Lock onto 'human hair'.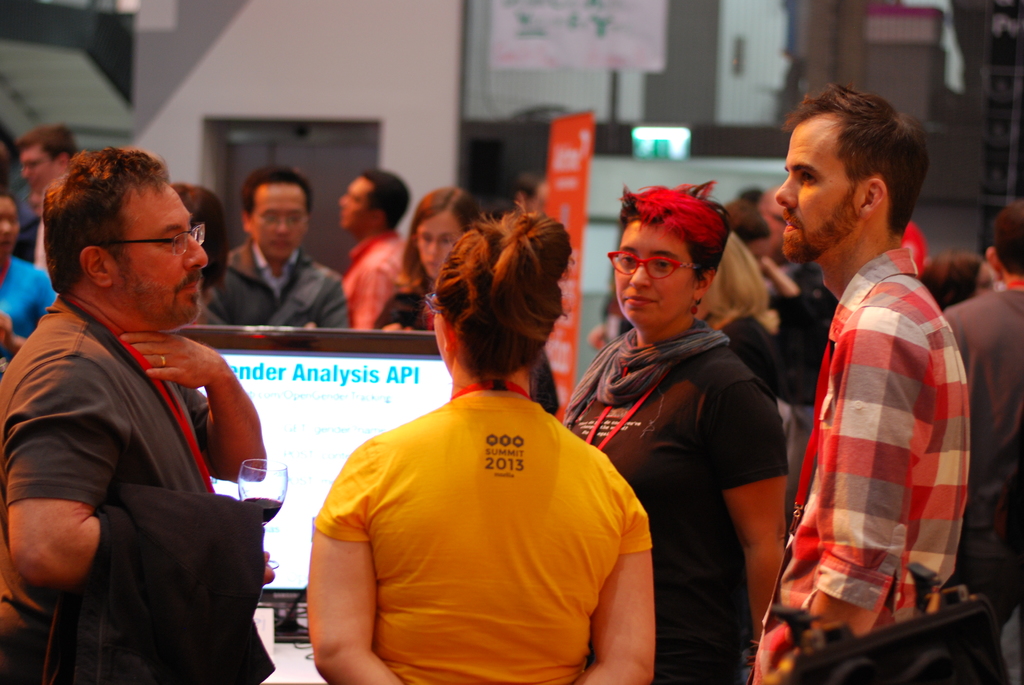
Locked: (0, 193, 22, 218).
